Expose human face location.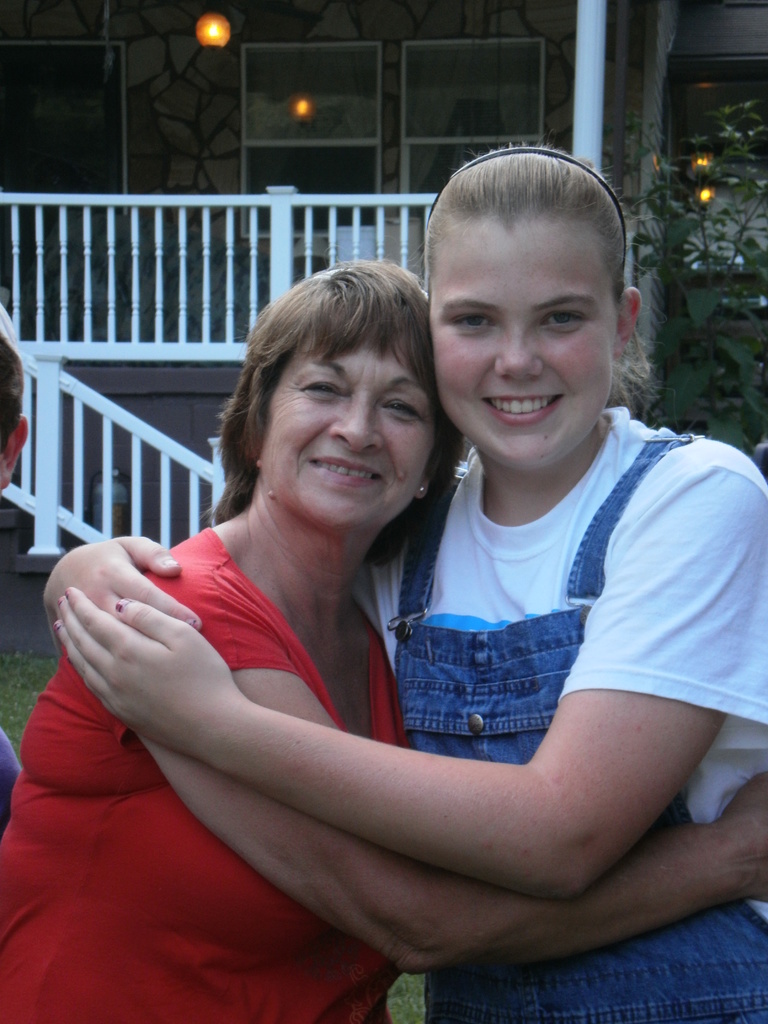
Exposed at crop(431, 205, 614, 469).
